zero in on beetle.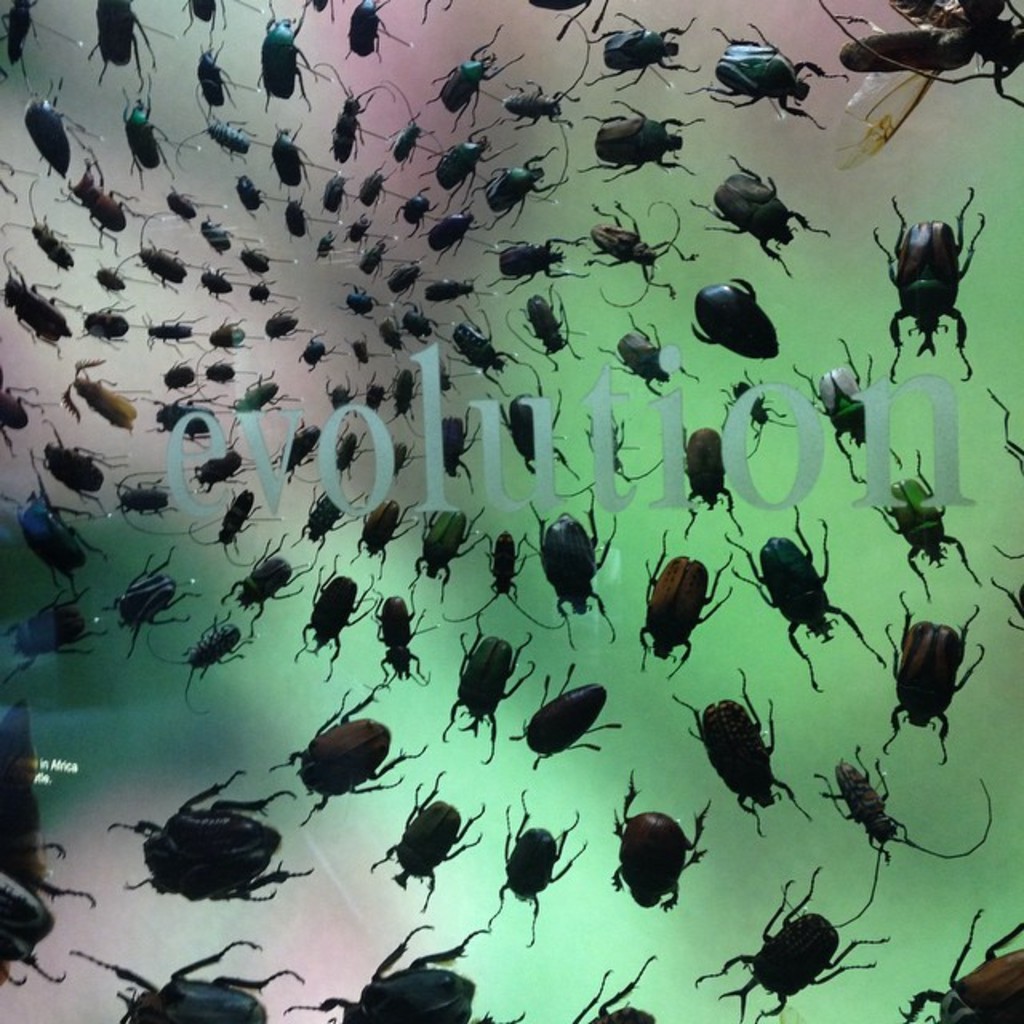
Zeroed in: <region>150, 387, 227, 442</region>.
